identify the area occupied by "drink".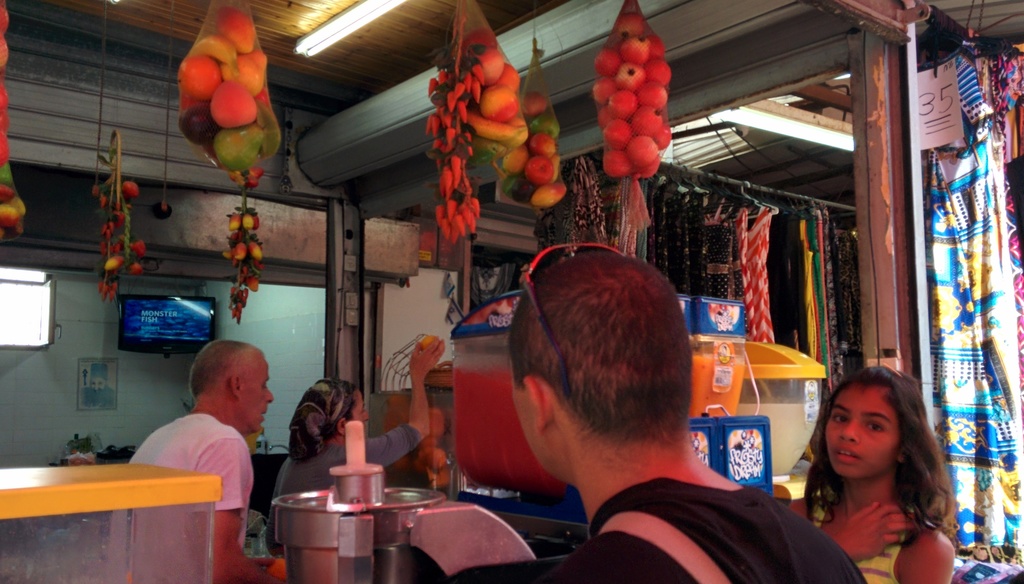
Area: bbox=(738, 403, 819, 478).
